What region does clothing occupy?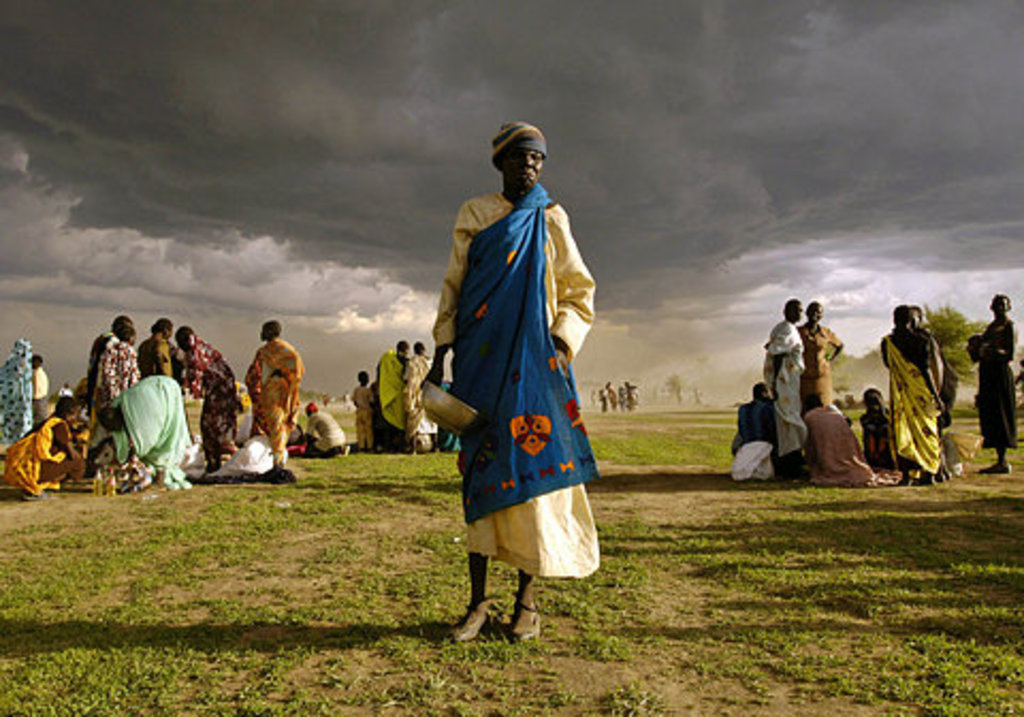
pyautogui.locateOnScreen(759, 326, 809, 463).
